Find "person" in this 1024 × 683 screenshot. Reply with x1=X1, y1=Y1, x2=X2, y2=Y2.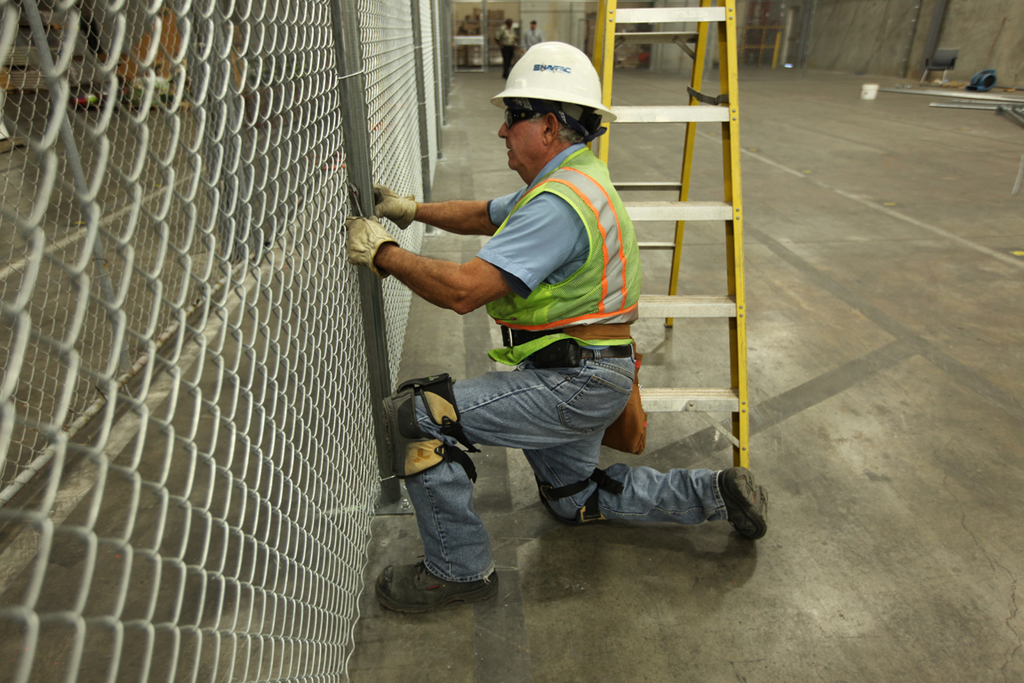
x1=358, y1=54, x2=741, y2=558.
